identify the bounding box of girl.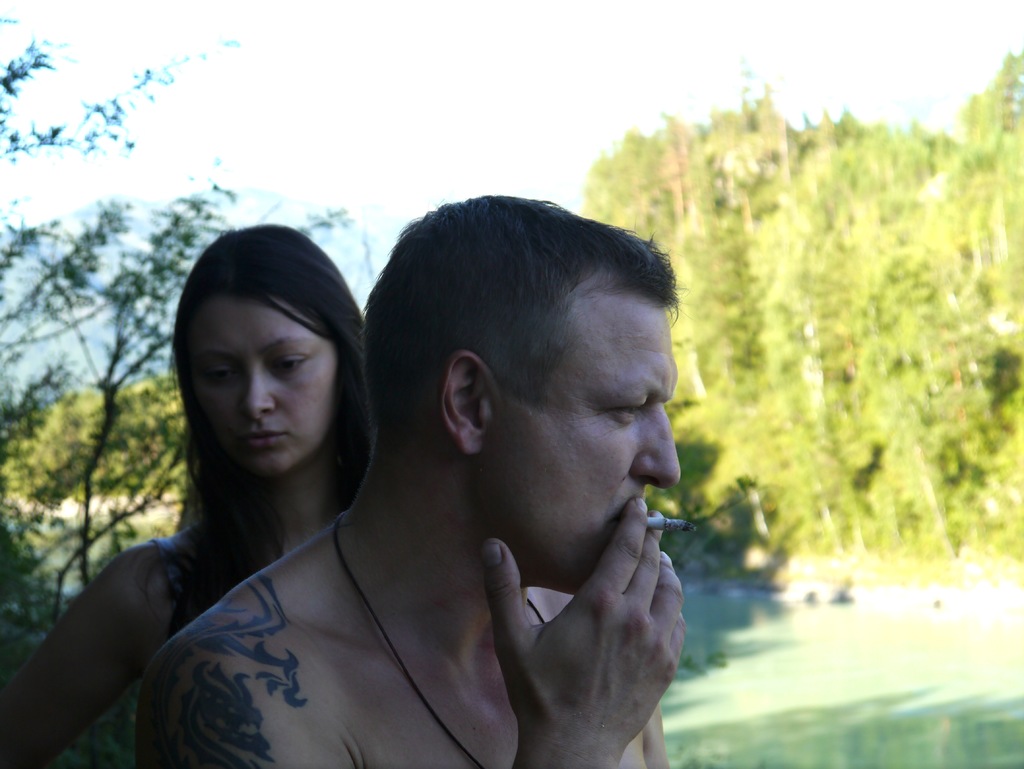
0 219 365 768.
